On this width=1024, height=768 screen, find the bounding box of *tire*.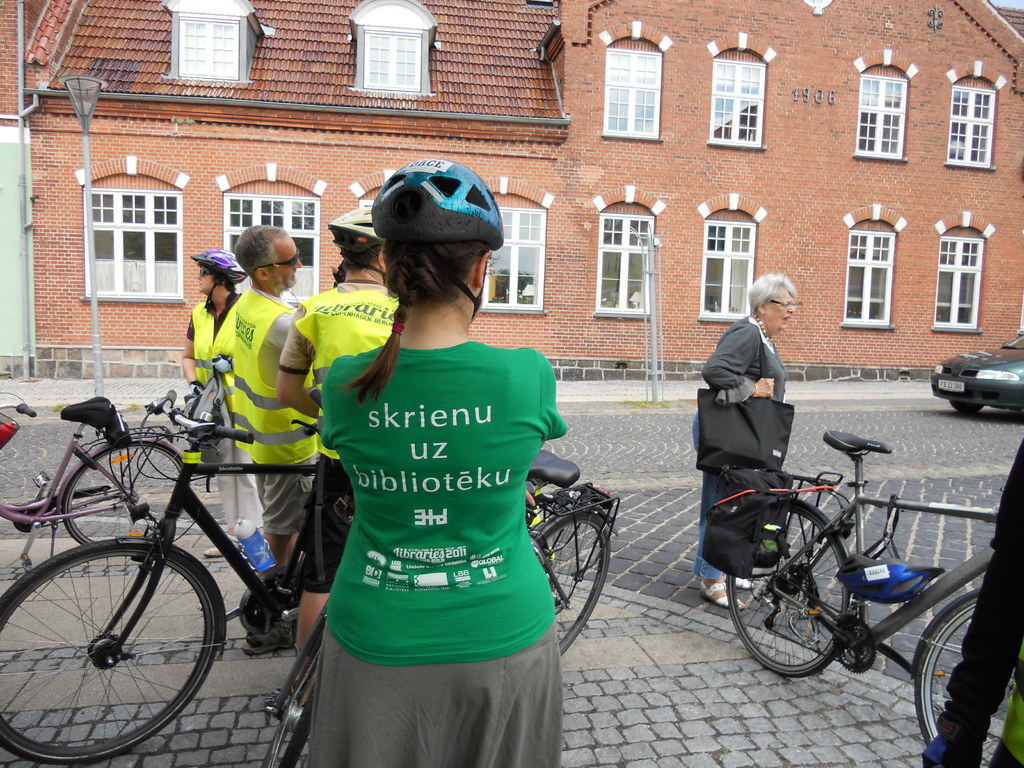
Bounding box: bbox=(3, 512, 226, 759).
